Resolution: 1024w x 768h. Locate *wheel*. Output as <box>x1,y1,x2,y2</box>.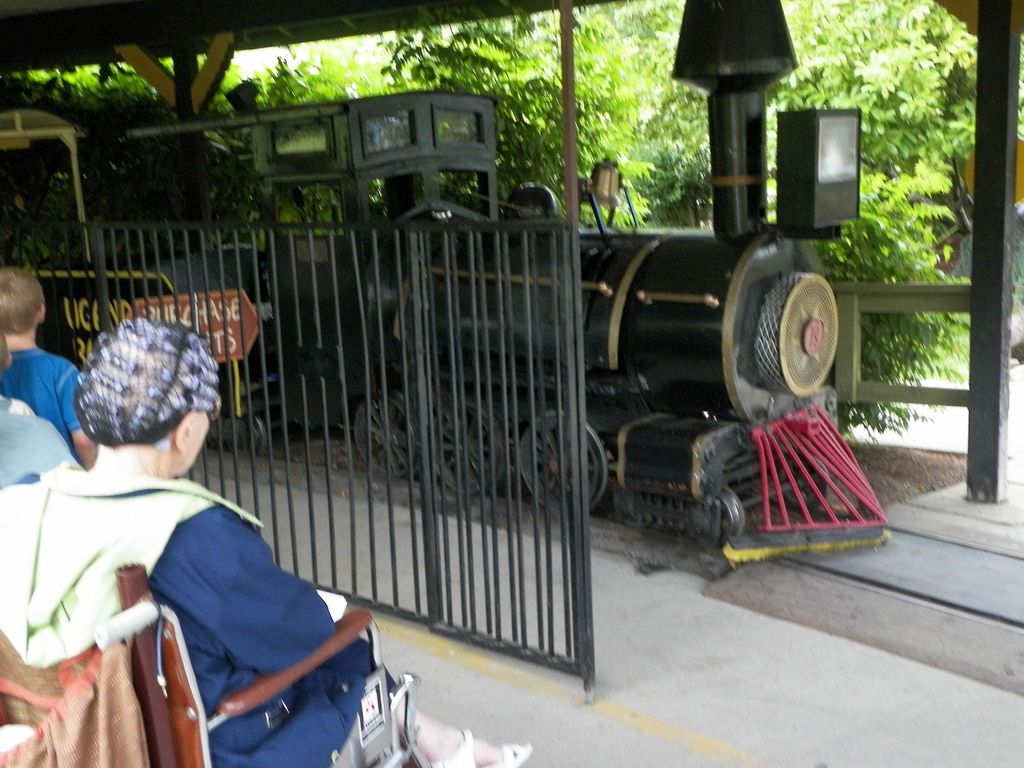
<box>781,454,828,511</box>.
